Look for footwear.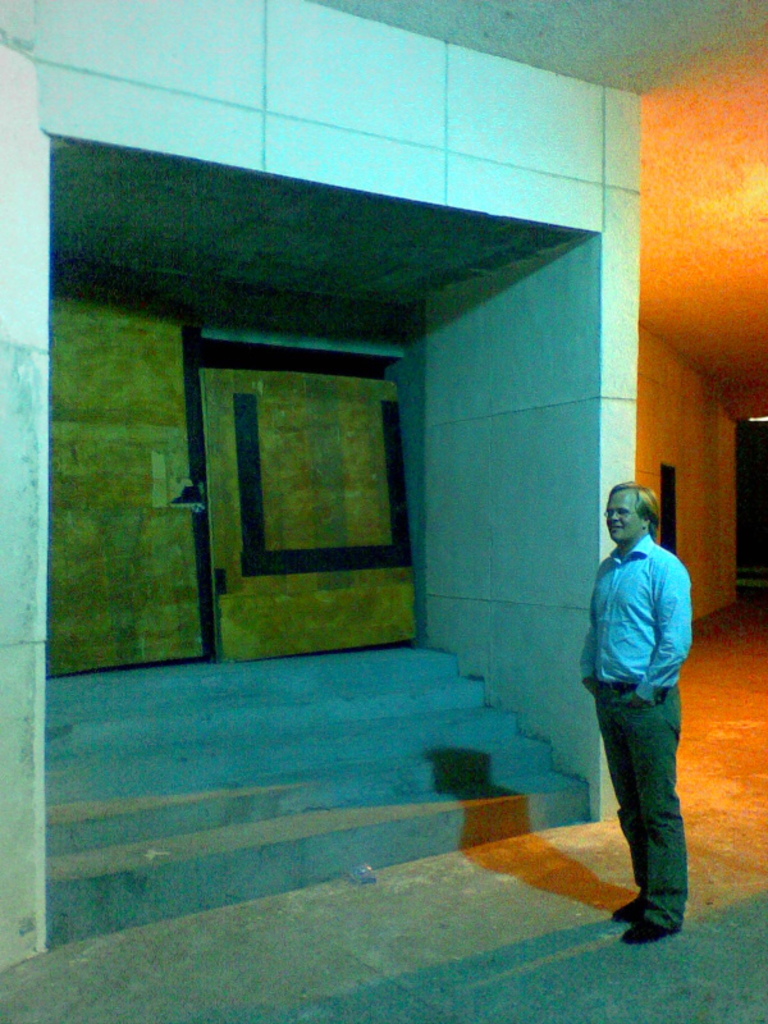
Found: {"x1": 614, "y1": 913, "x2": 677, "y2": 945}.
